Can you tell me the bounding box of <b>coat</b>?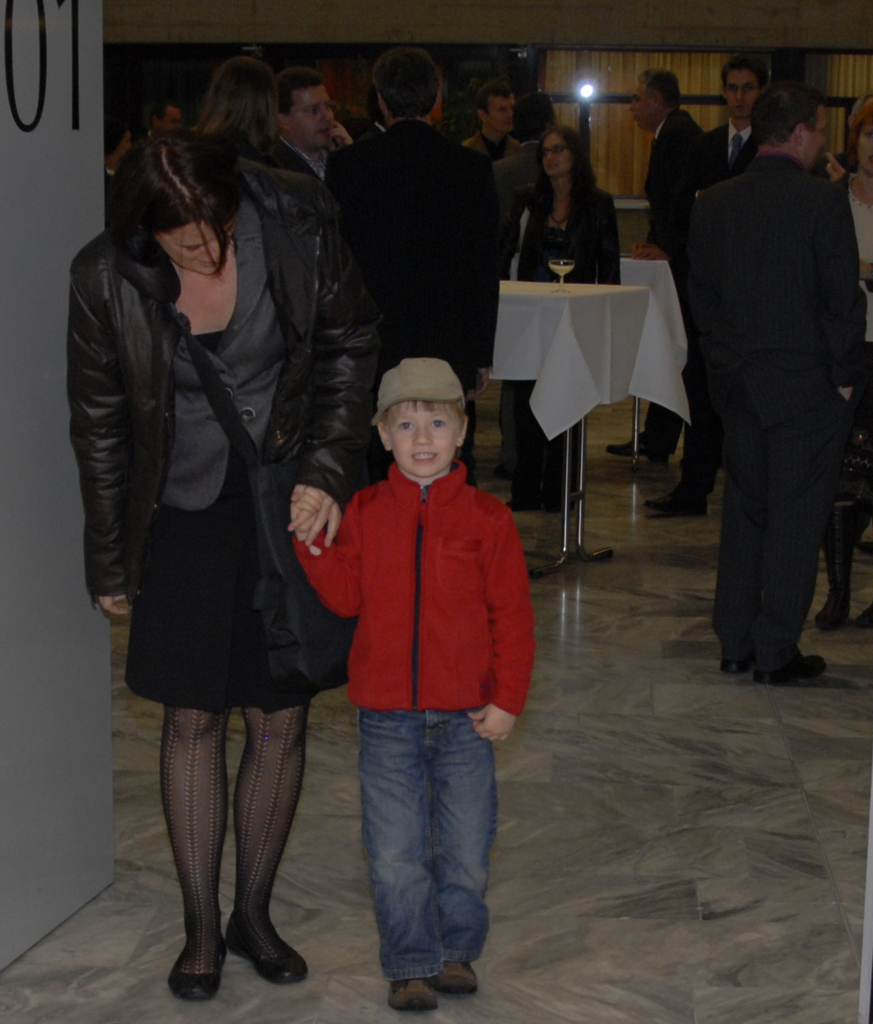
box(149, 208, 282, 511).
